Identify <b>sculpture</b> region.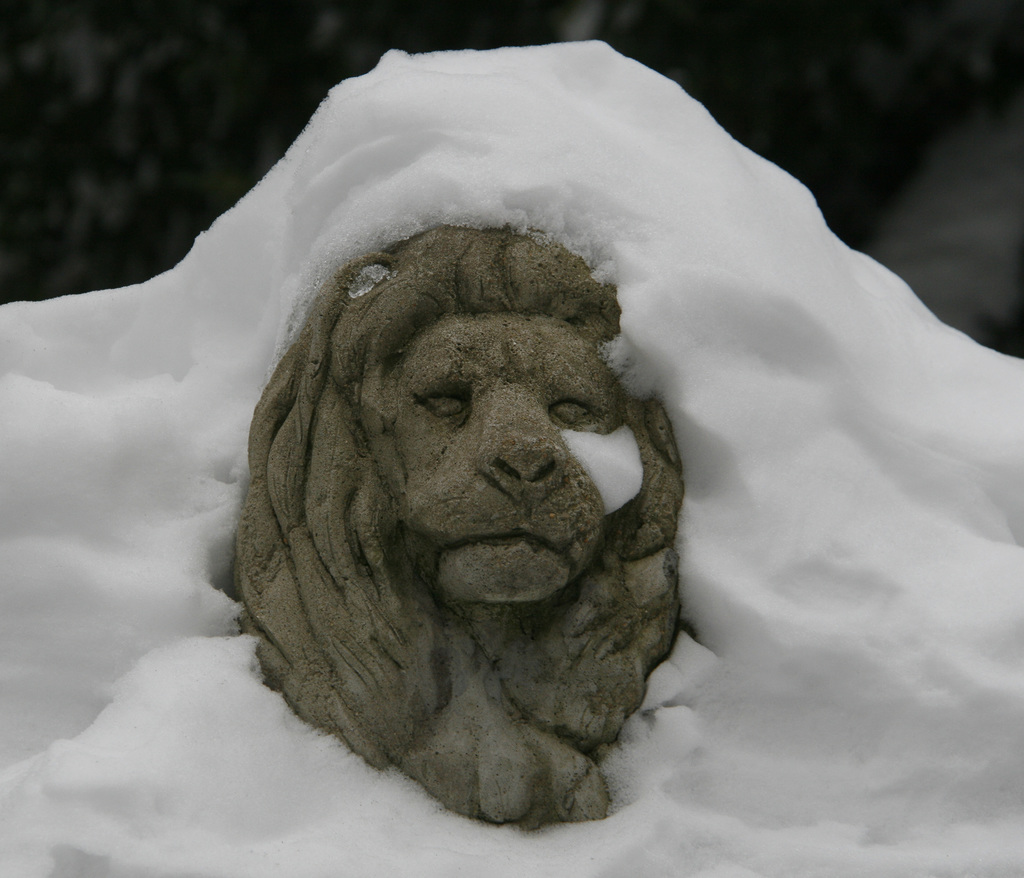
Region: detection(229, 204, 728, 827).
